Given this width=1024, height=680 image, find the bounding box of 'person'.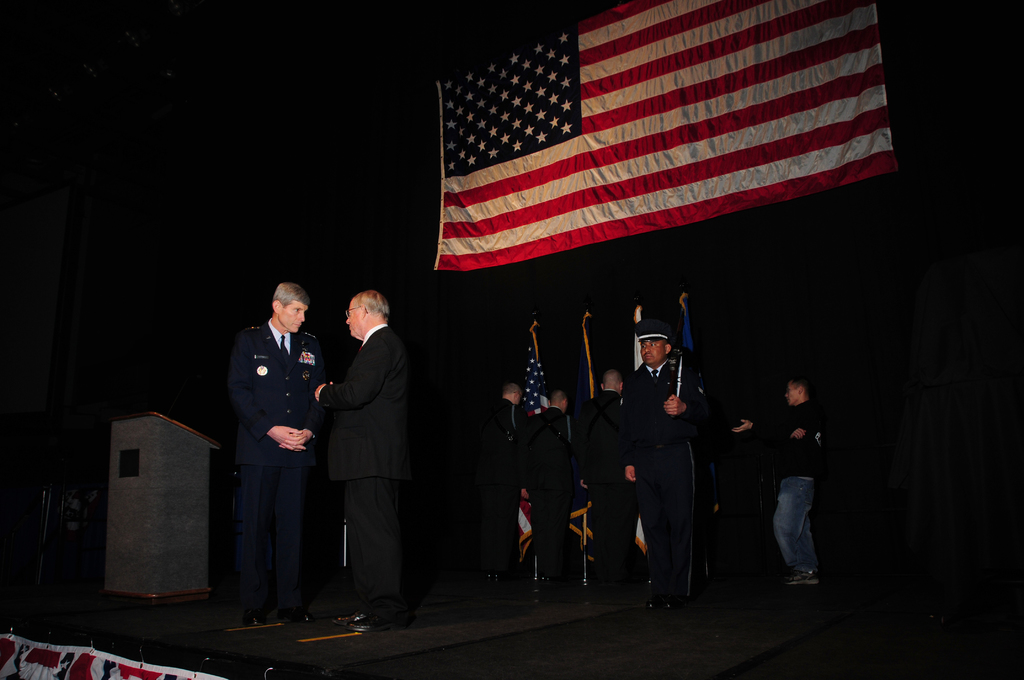
box(613, 324, 709, 601).
